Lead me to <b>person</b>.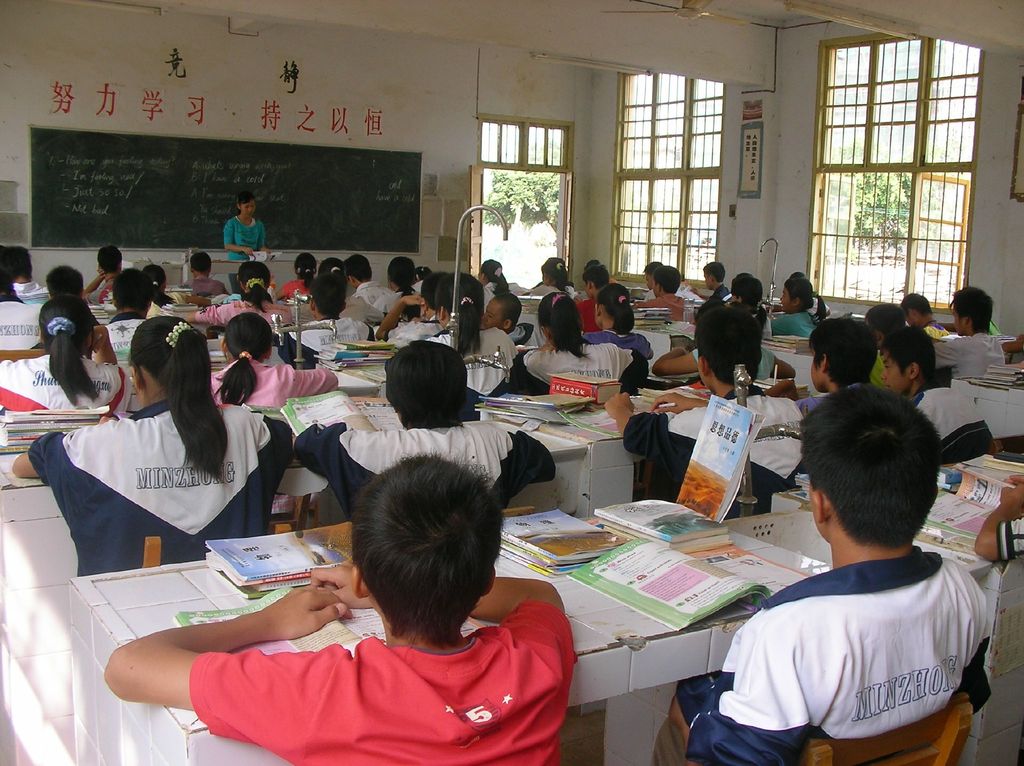
Lead to <bbox>933, 286, 1005, 386</bbox>.
